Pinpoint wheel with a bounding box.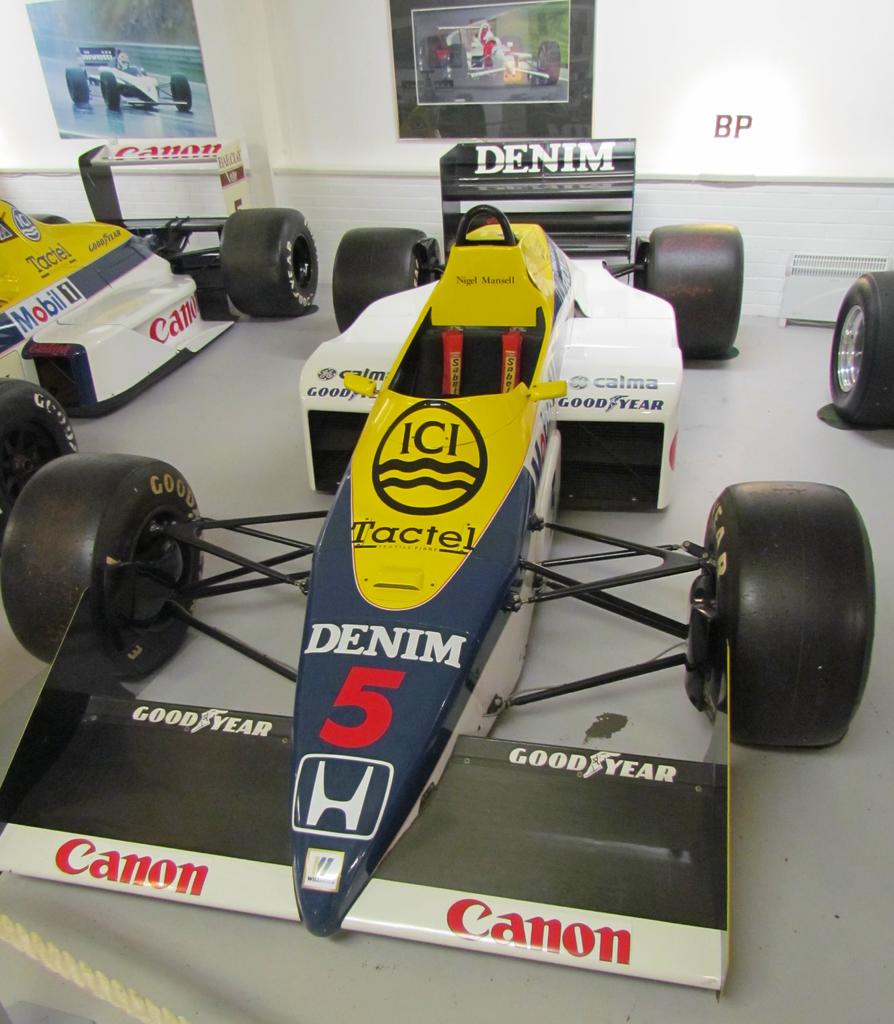
[326,227,454,332].
